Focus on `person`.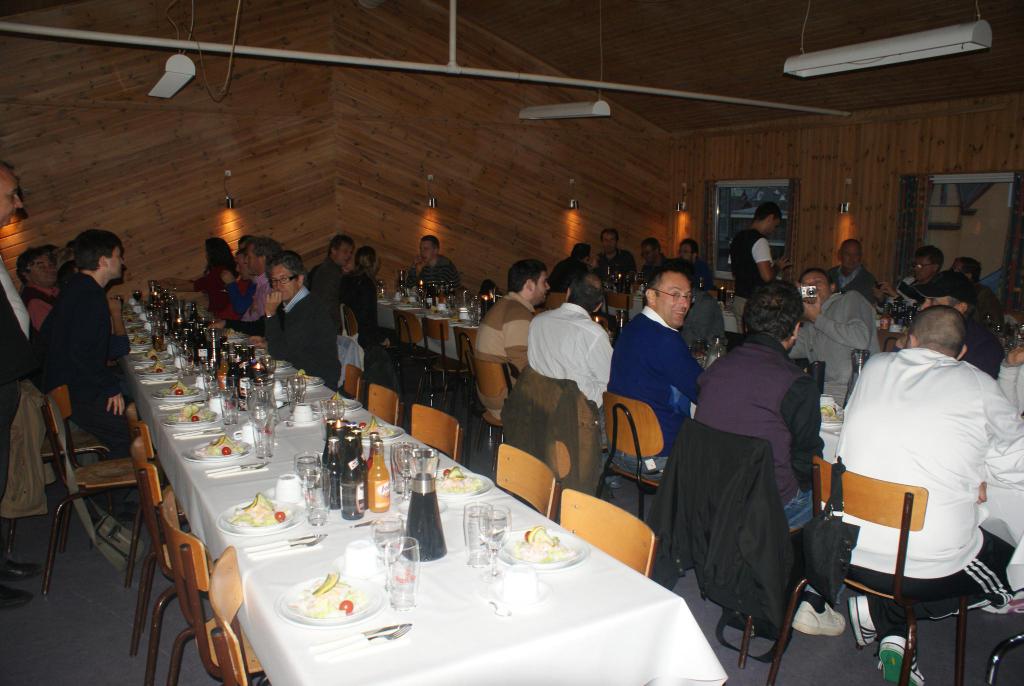
Focused at Rect(591, 225, 624, 268).
